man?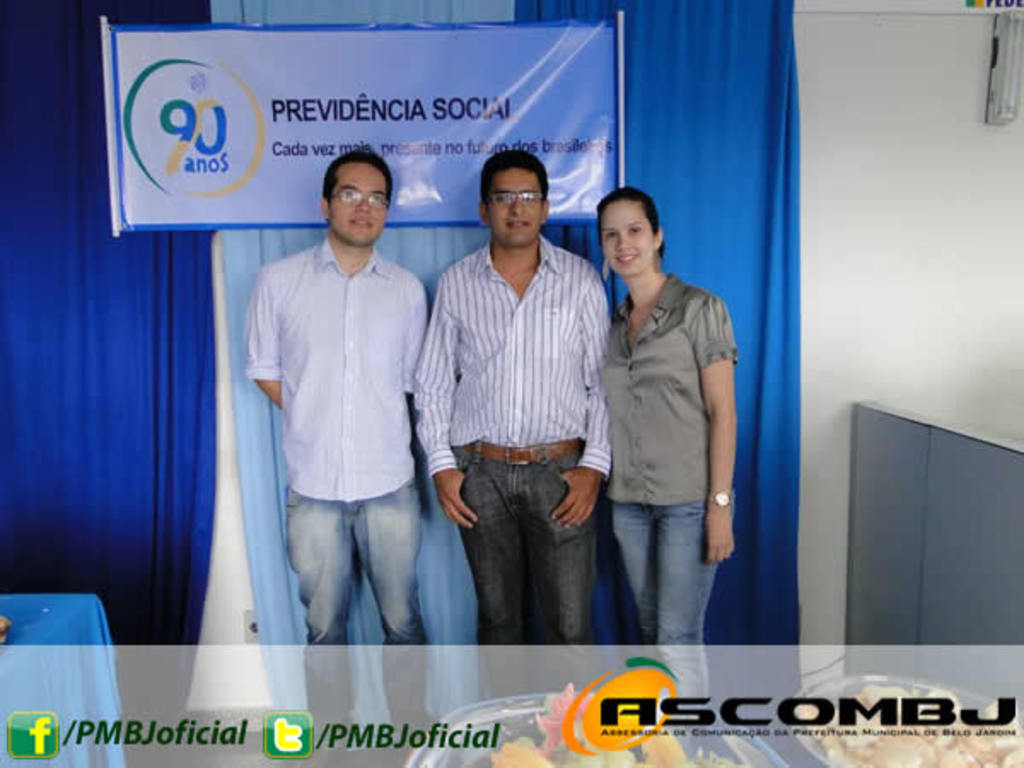
<bbox>244, 148, 430, 766</bbox>
